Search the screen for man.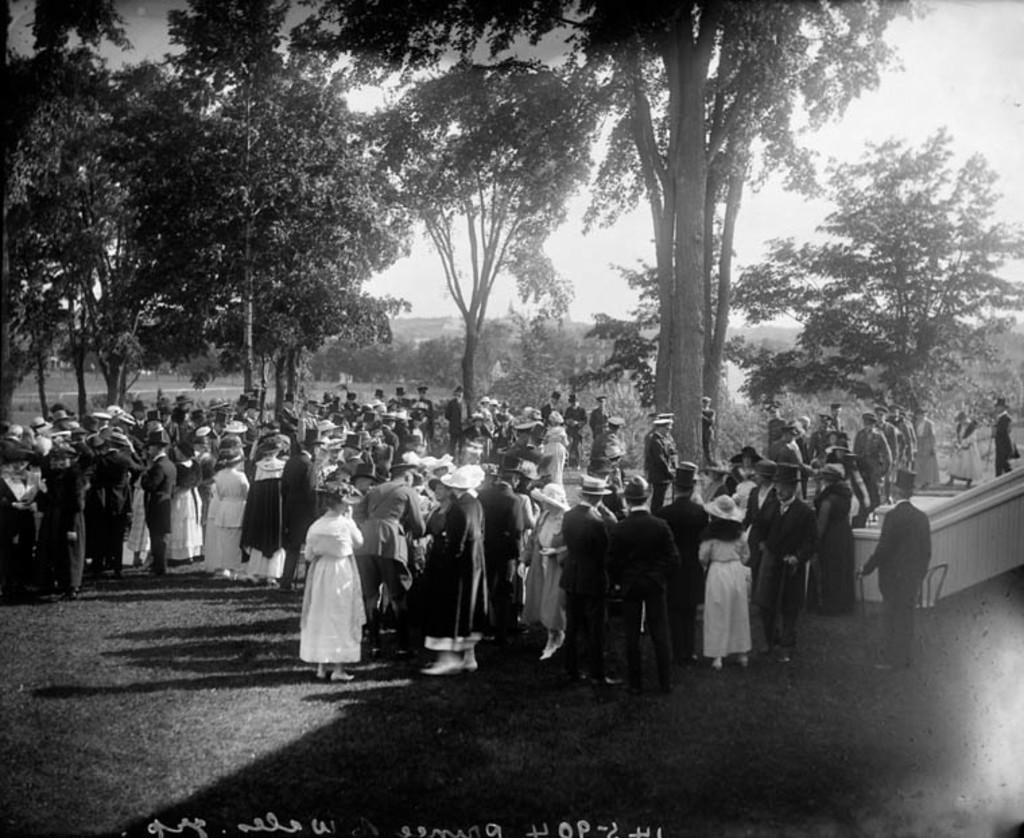
Found at (left=645, top=418, right=676, bottom=511).
